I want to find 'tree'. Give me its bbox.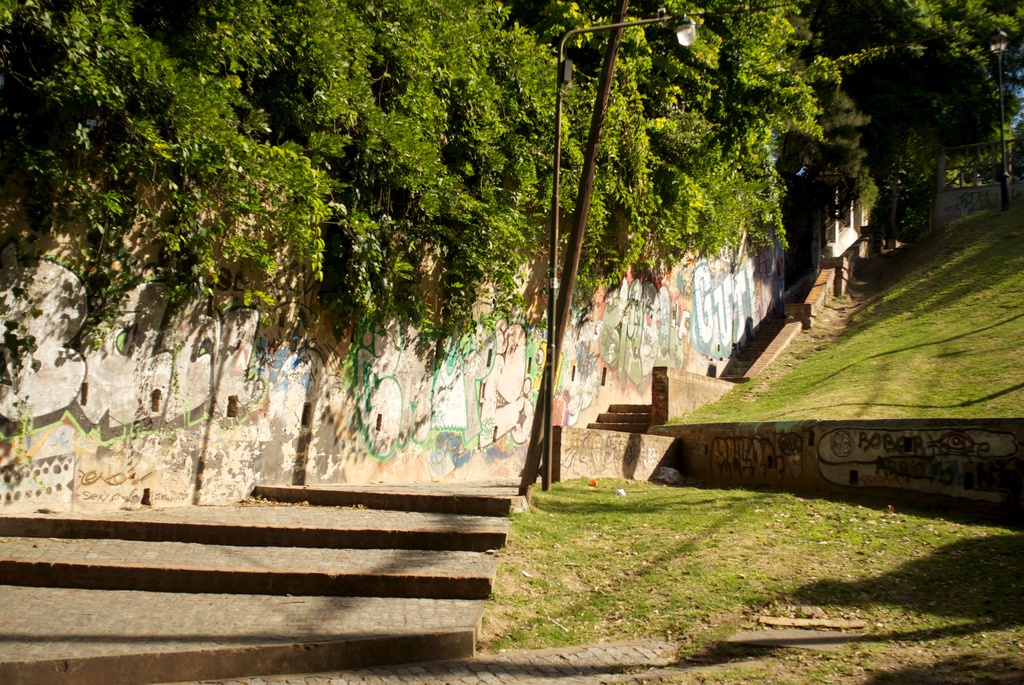
x1=827, y1=0, x2=1023, y2=239.
